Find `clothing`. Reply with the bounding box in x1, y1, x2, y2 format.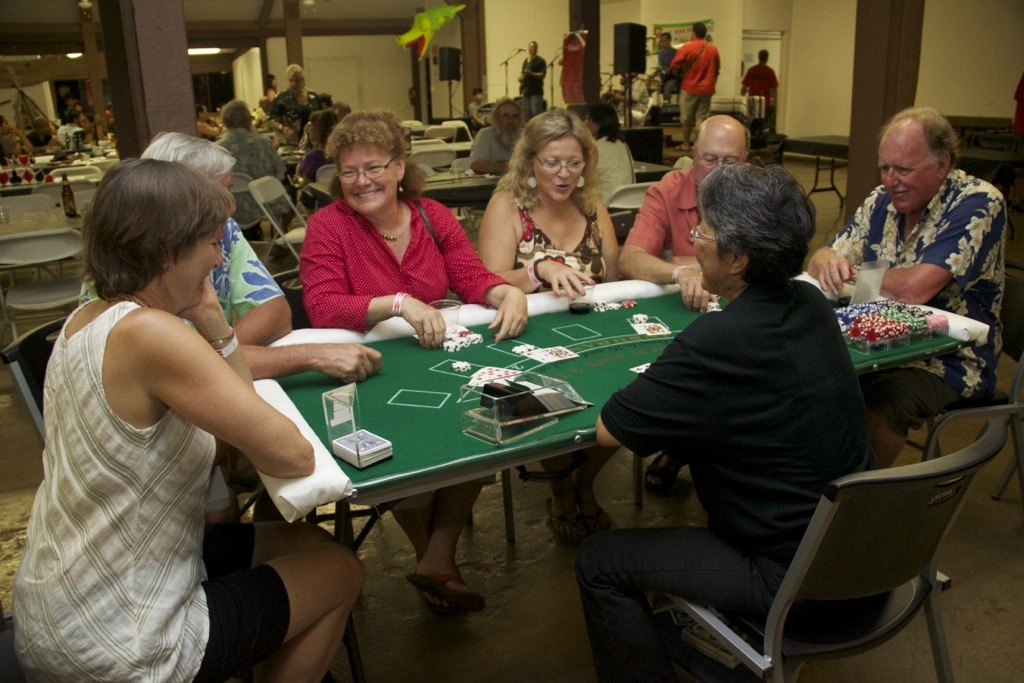
593, 274, 894, 682.
